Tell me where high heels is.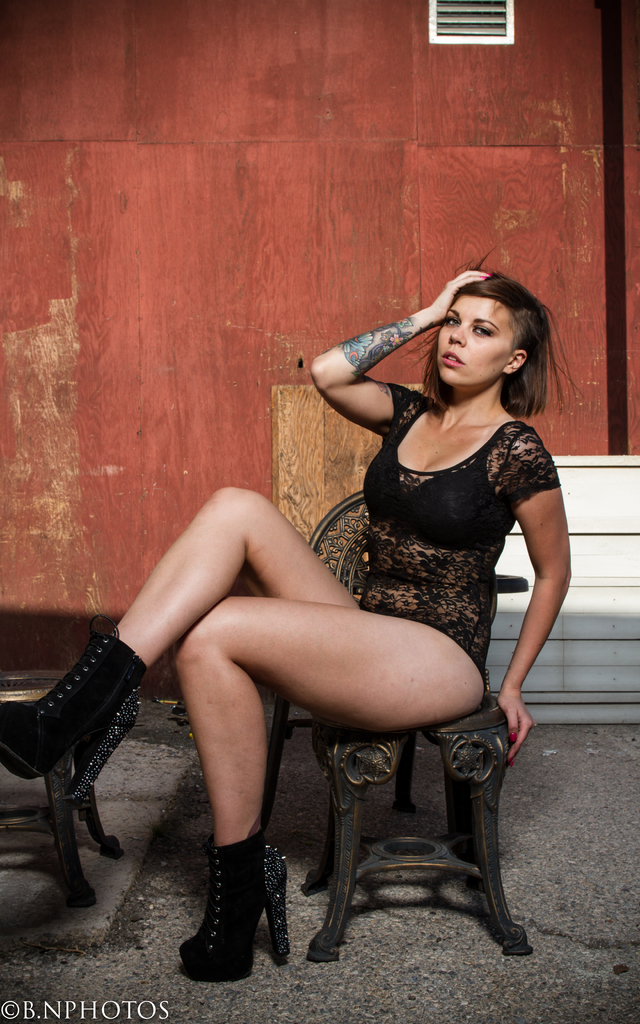
high heels is at 1,619,151,877.
